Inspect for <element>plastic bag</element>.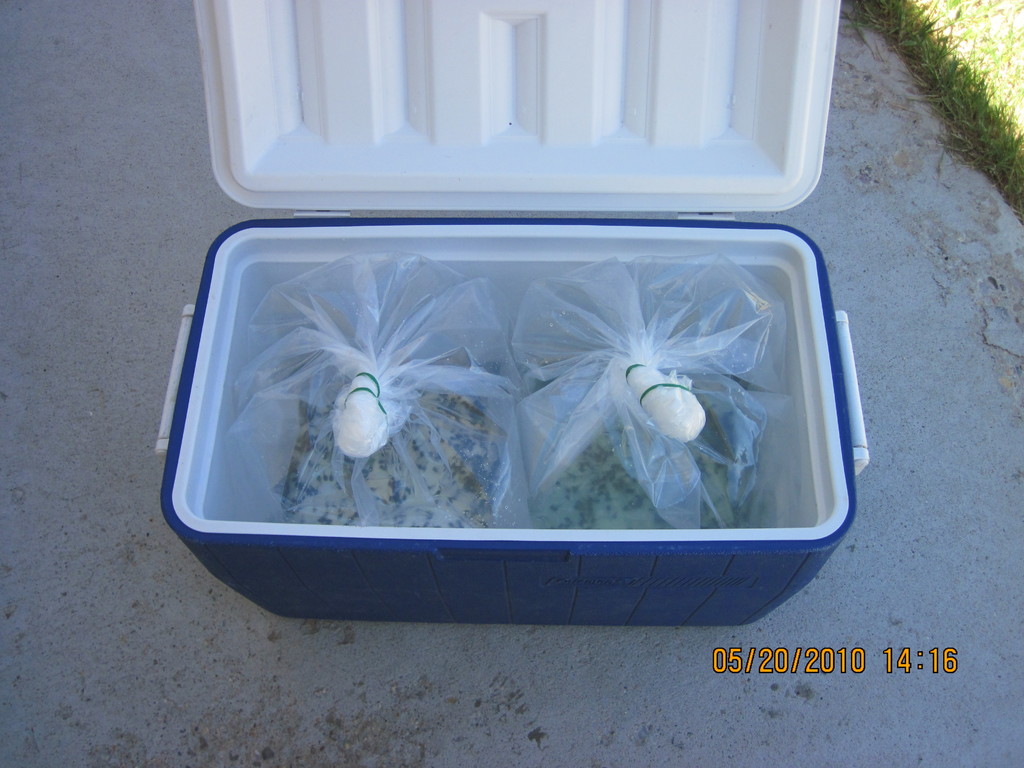
Inspection: pyautogui.locateOnScreen(519, 246, 787, 522).
